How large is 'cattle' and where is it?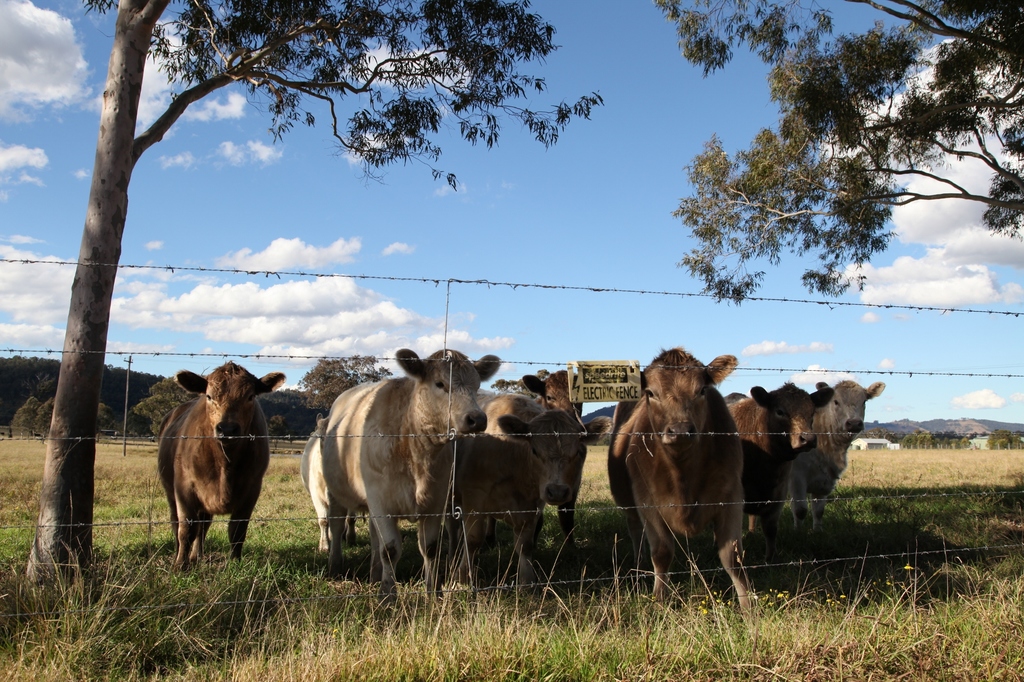
Bounding box: <box>793,376,894,572</box>.
